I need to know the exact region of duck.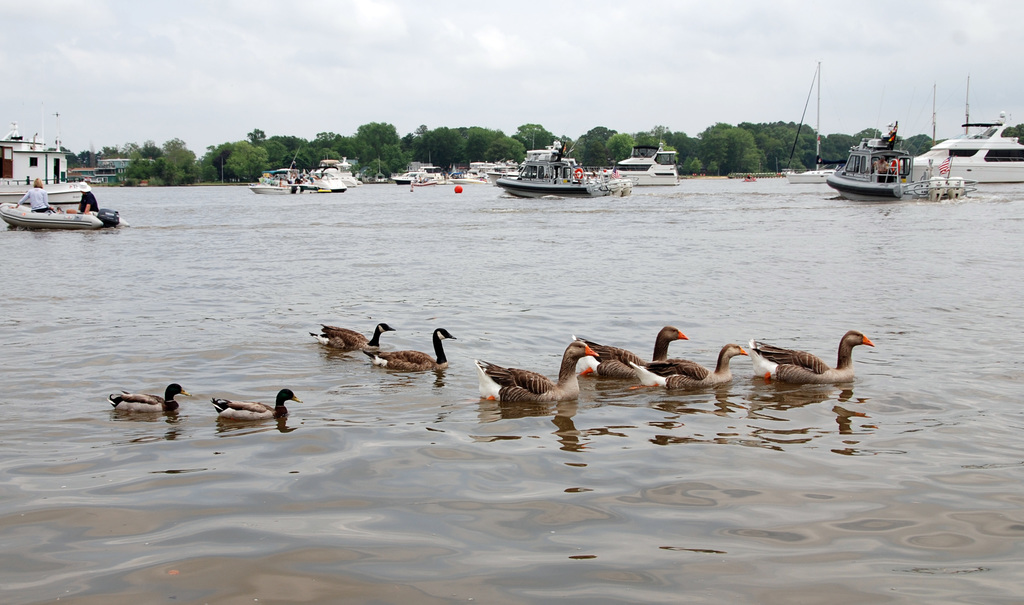
Region: <bbox>586, 325, 700, 371</bbox>.
